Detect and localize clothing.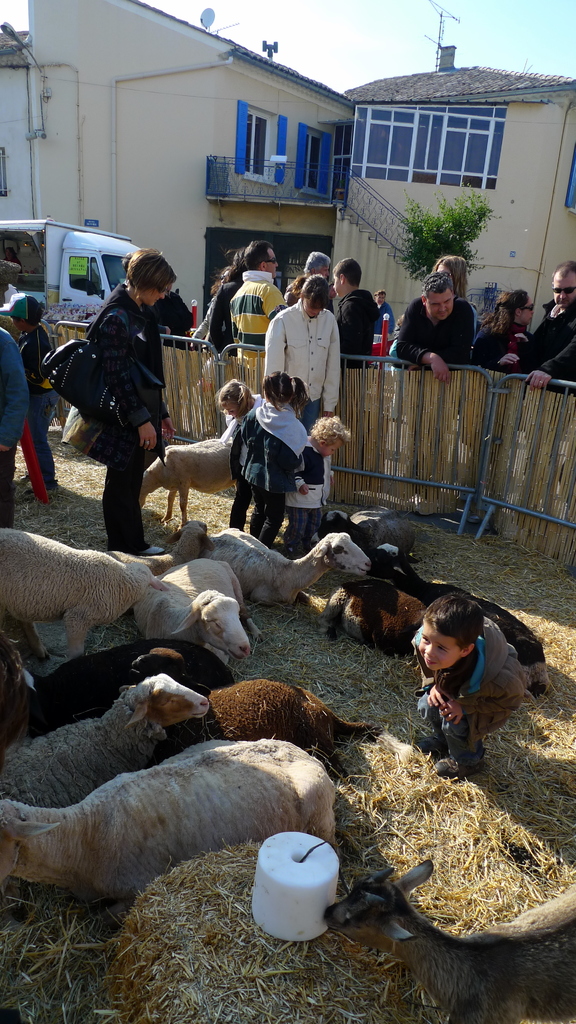
Localized at (x1=228, y1=275, x2=289, y2=349).
